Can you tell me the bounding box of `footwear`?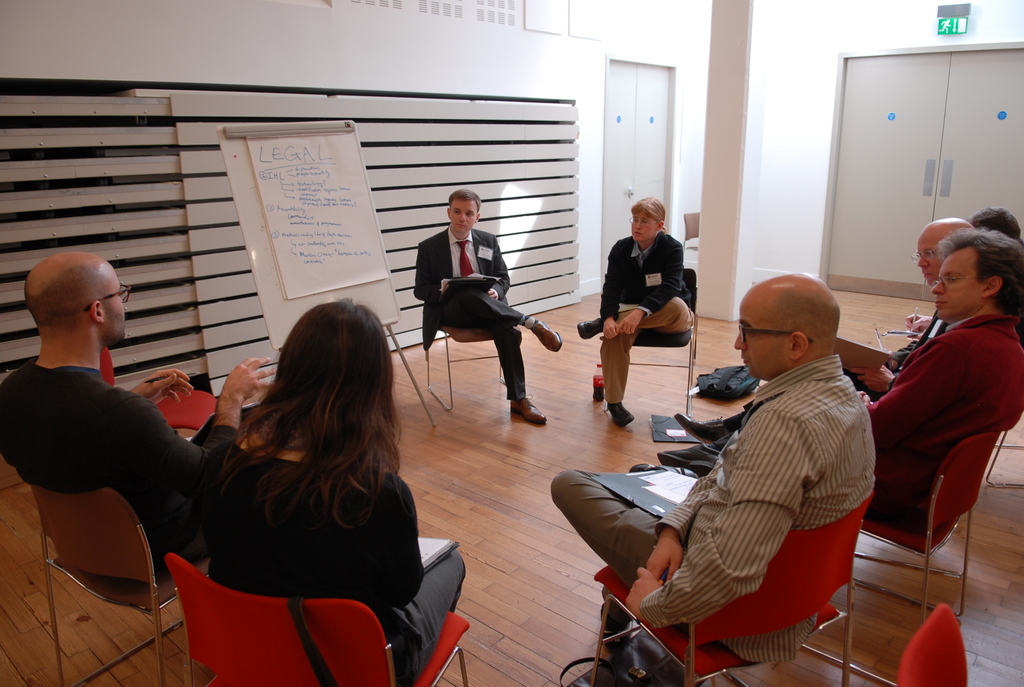
<bbox>578, 315, 604, 343</bbox>.
